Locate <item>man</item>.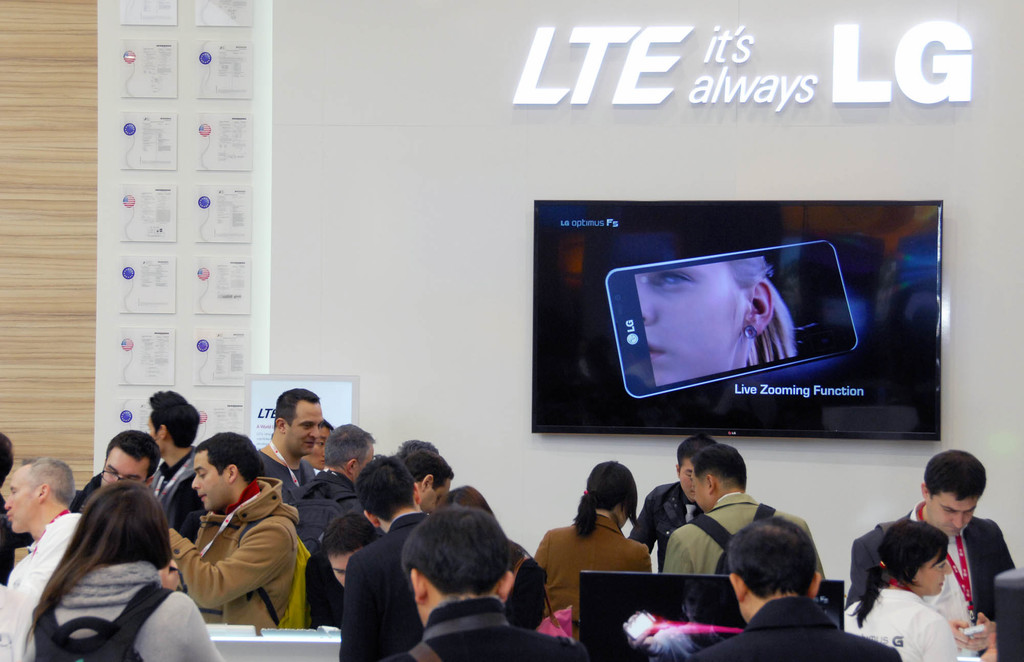
Bounding box: (372,504,589,661).
